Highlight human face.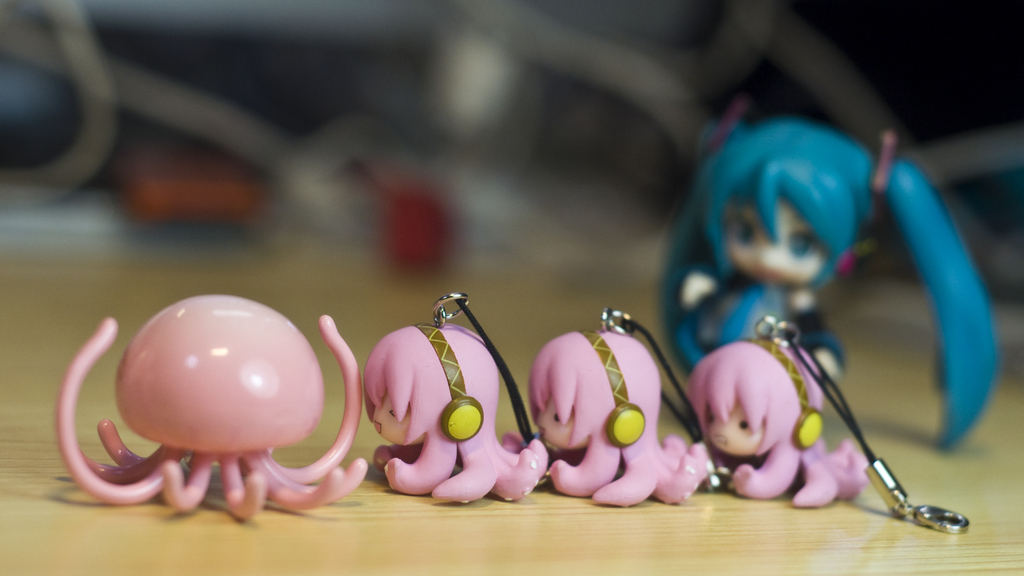
Highlighted region: [369,389,426,445].
